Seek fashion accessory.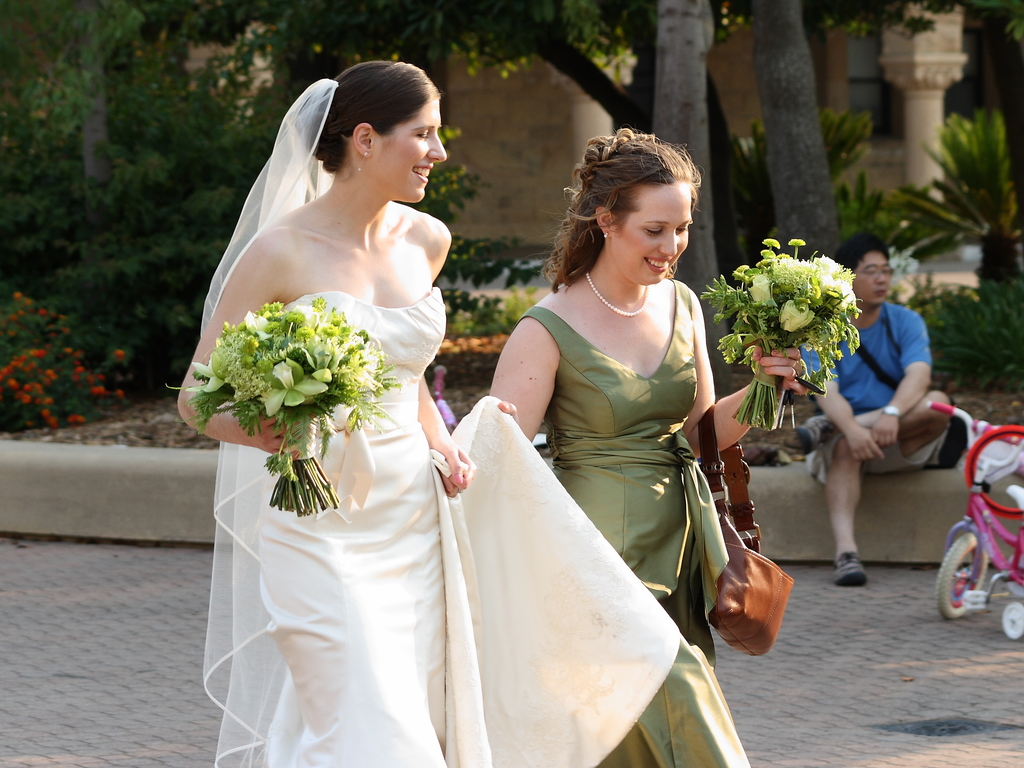
x1=708 y1=404 x2=795 y2=659.
